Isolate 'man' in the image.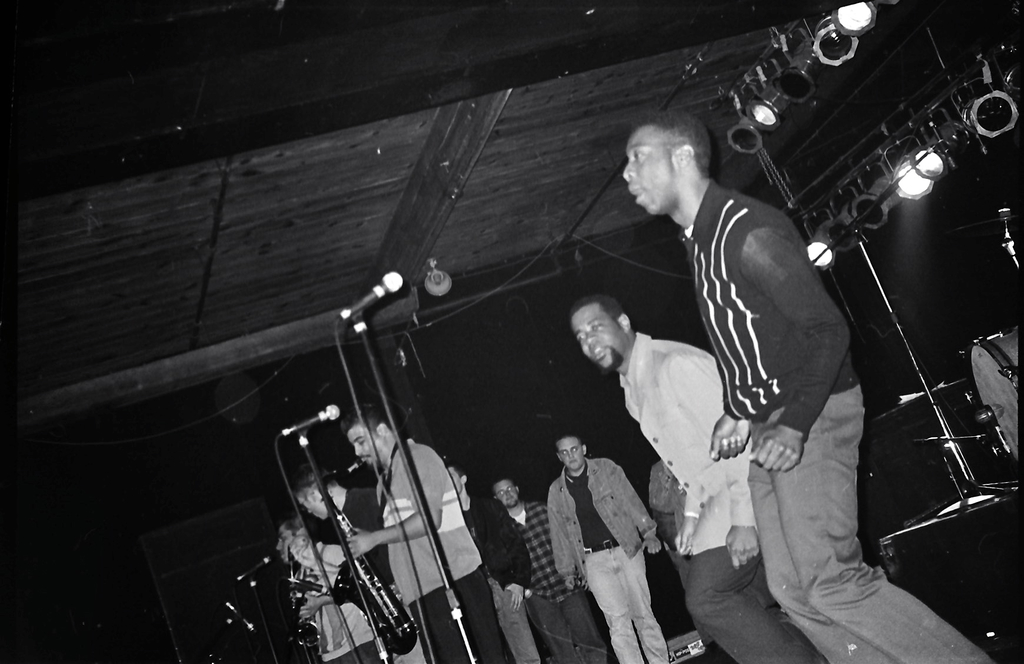
Isolated region: [left=276, top=514, right=386, bottom=663].
